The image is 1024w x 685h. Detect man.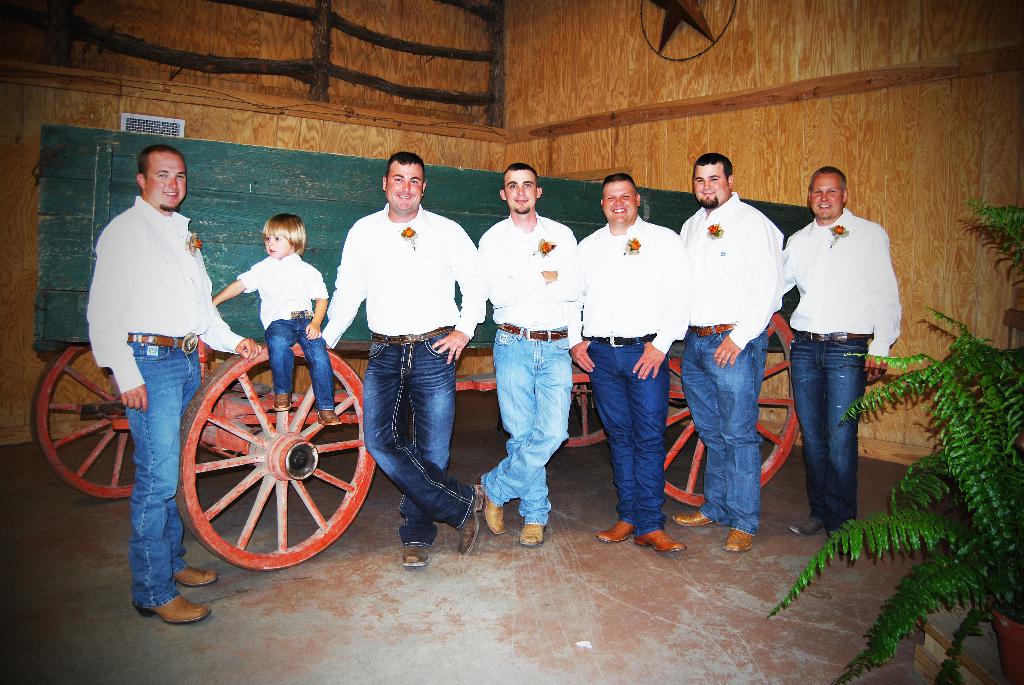
Detection: Rect(776, 162, 903, 528).
